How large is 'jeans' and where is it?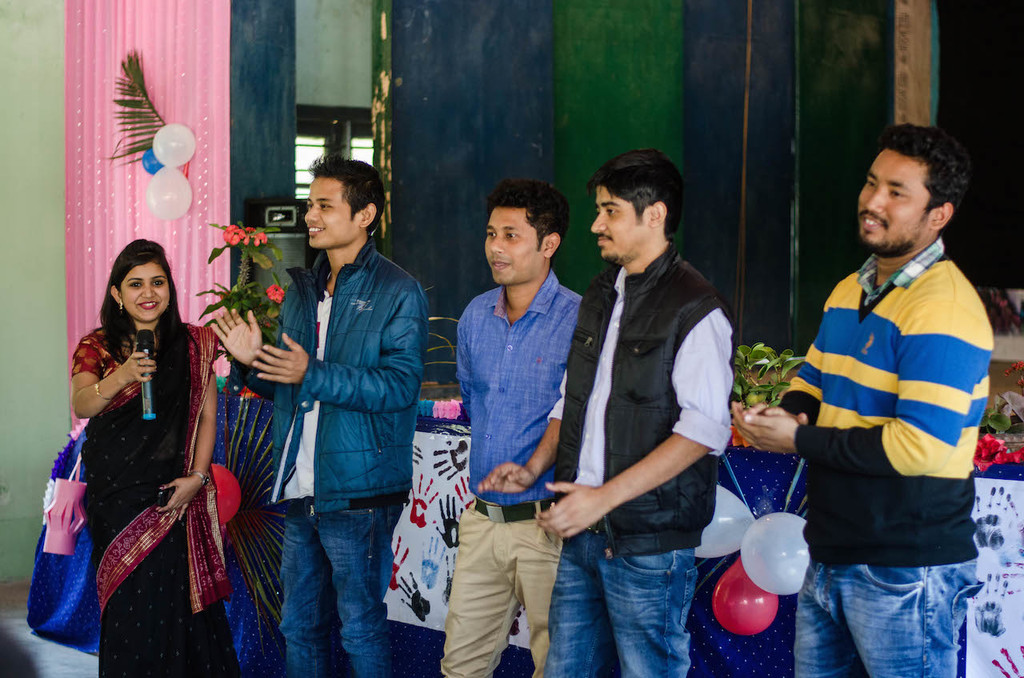
Bounding box: {"x1": 276, "y1": 504, "x2": 406, "y2": 674}.
